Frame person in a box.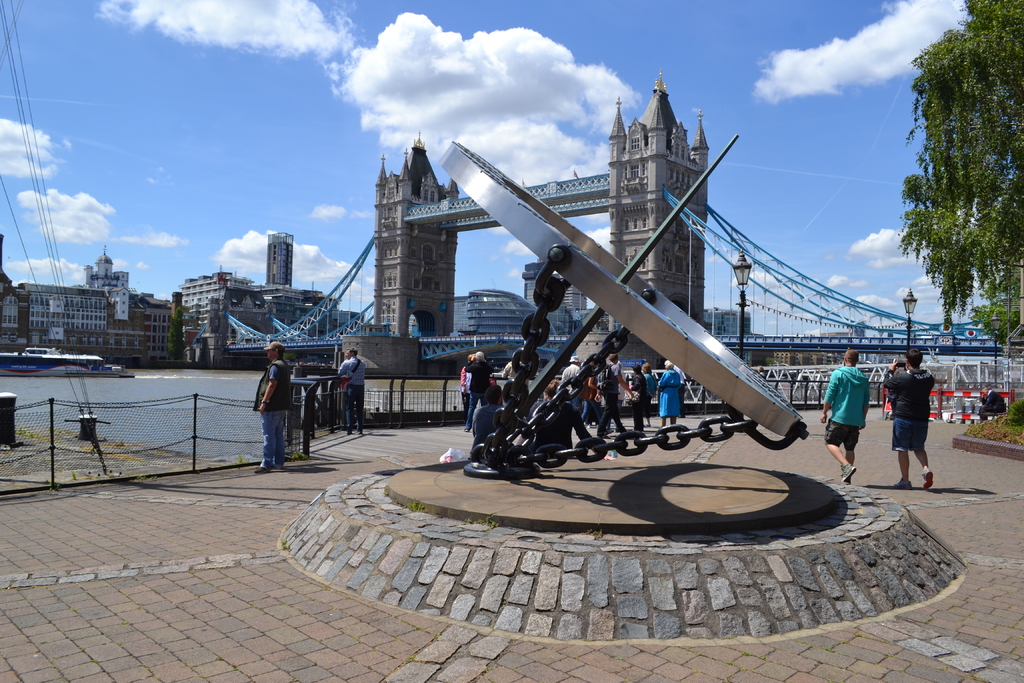
x1=978 y1=382 x2=1007 y2=418.
